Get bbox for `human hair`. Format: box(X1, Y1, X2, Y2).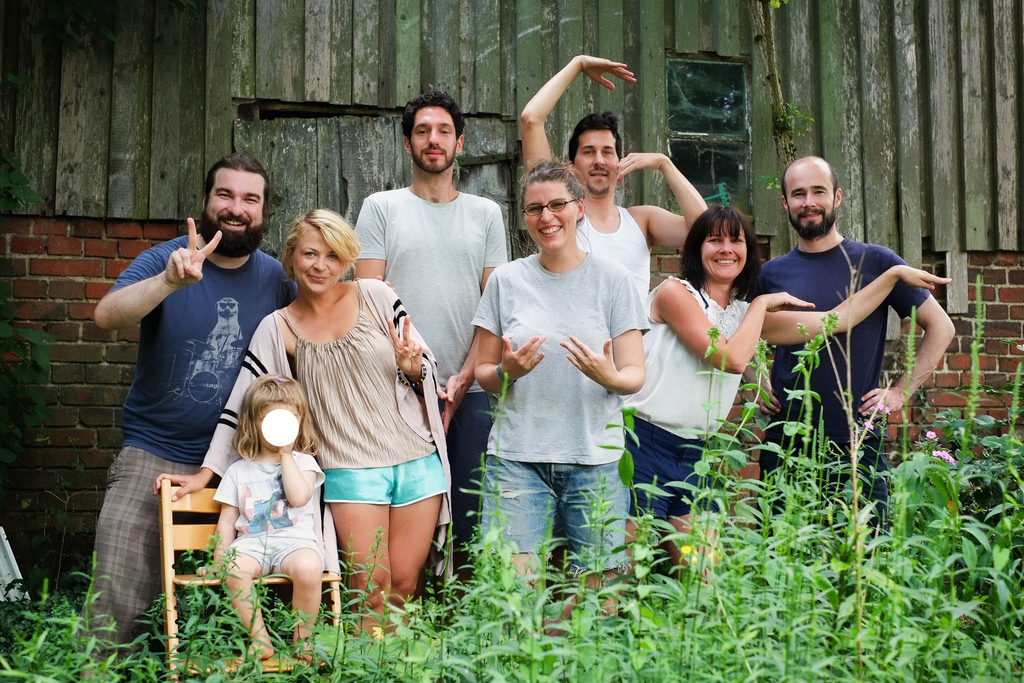
box(228, 370, 326, 462).
